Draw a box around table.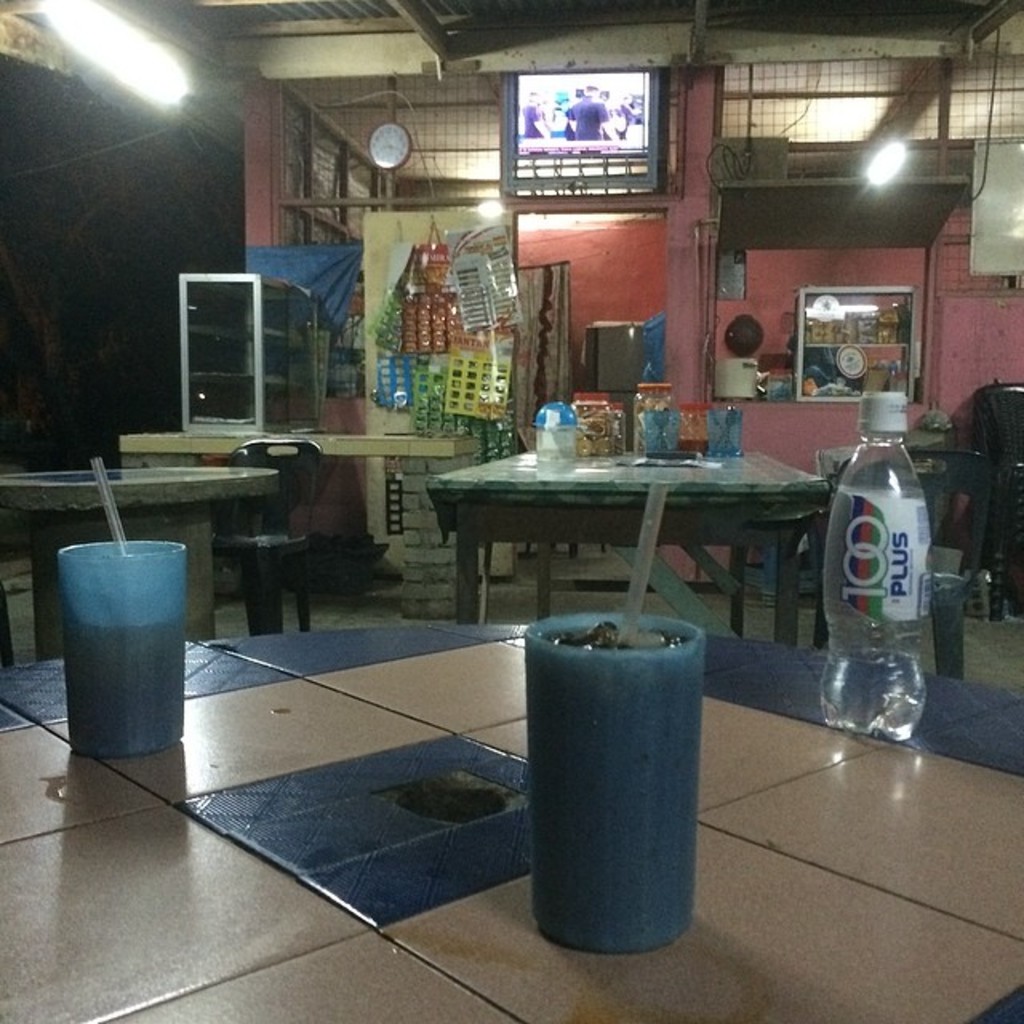
{"left": 3, "top": 459, "right": 283, "bottom": 659}.
